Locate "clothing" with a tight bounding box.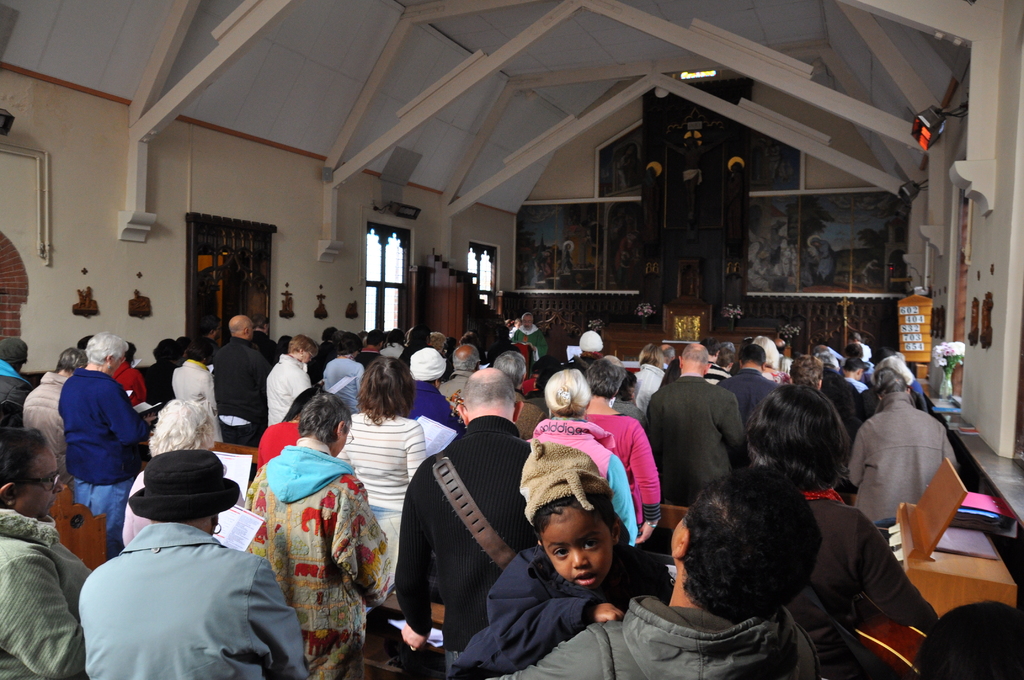
<bbox>62, 521, 311, 679</bbox>.
